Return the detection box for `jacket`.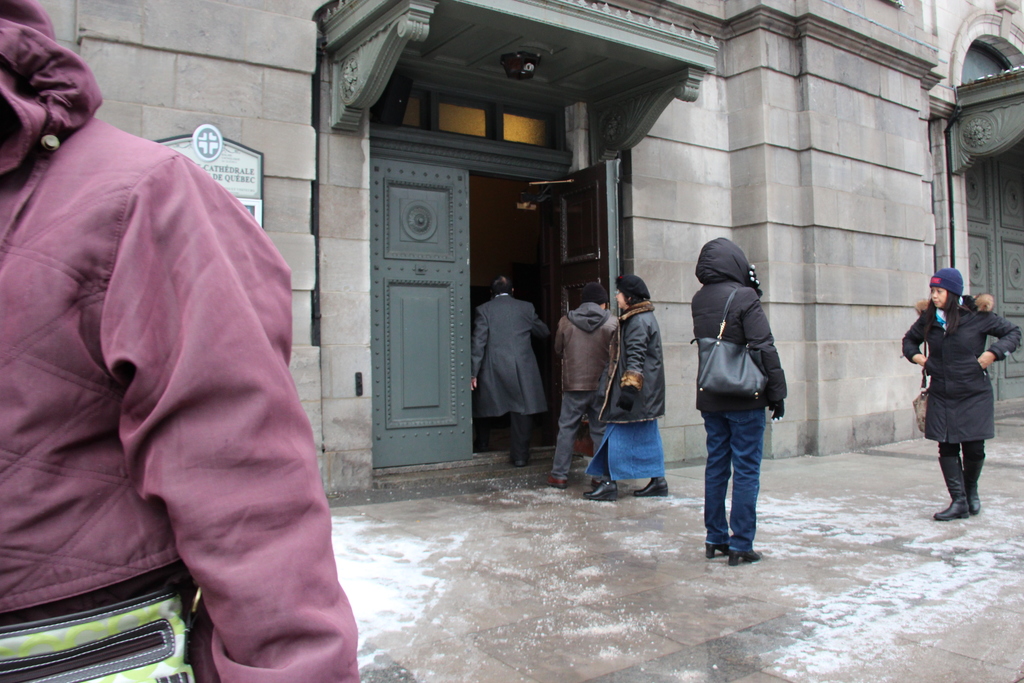
696,231,801,429.
